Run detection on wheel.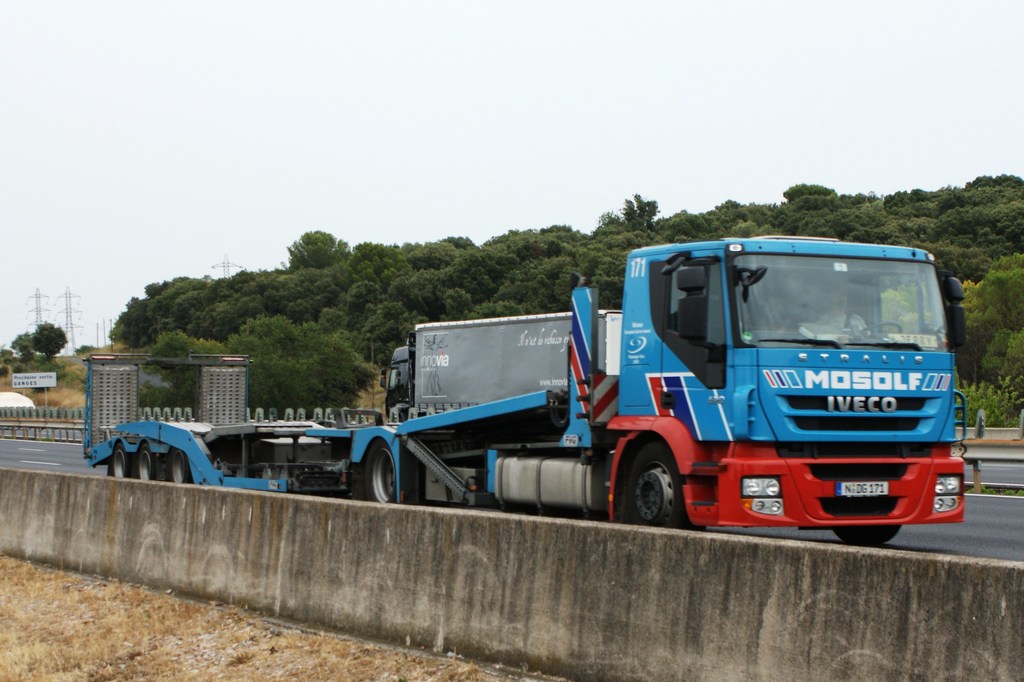
Result: [829,528,900,547].
